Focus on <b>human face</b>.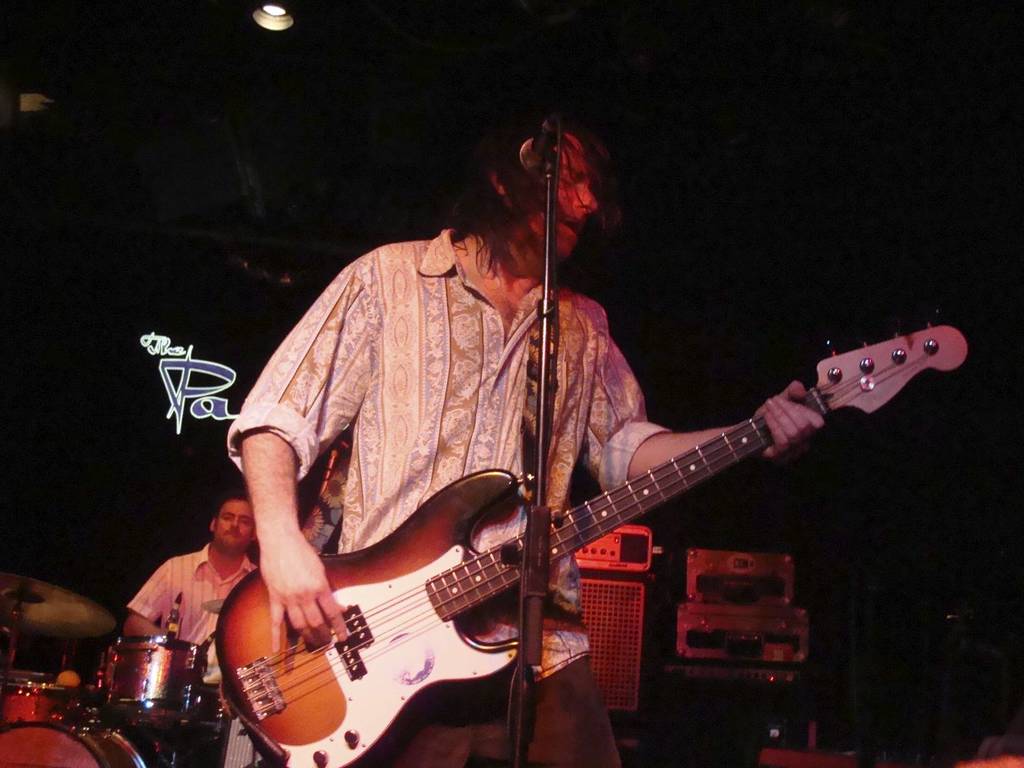
Focused at pyautogui.locateOnScreen(215, 500, 255, 553).
